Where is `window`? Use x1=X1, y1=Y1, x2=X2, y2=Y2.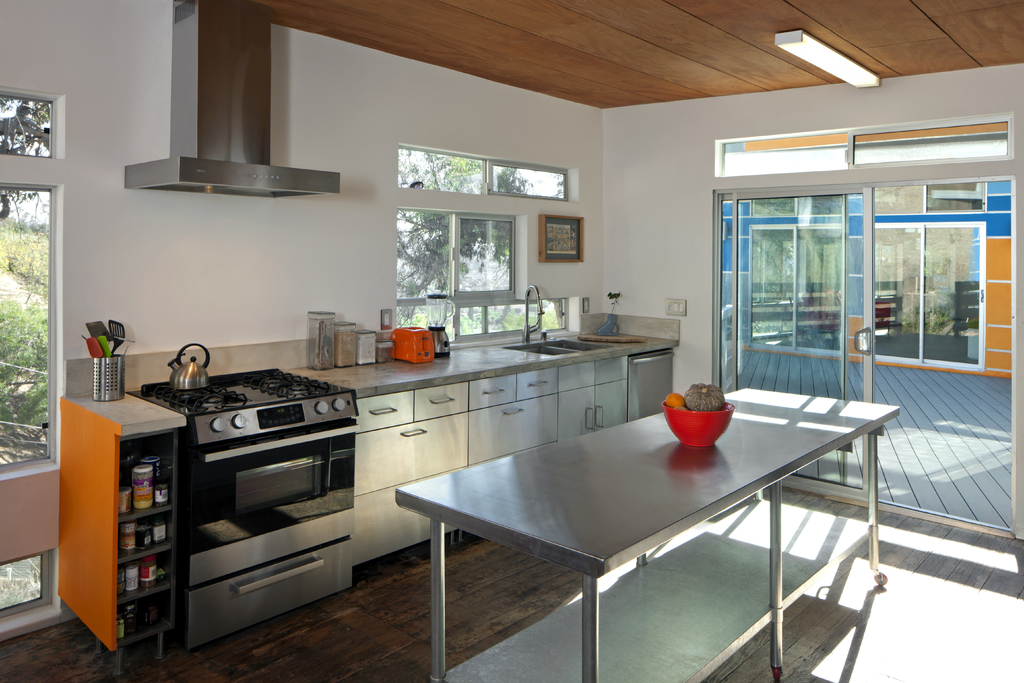
x1=0, y1=86, x2=71, y2=177.
